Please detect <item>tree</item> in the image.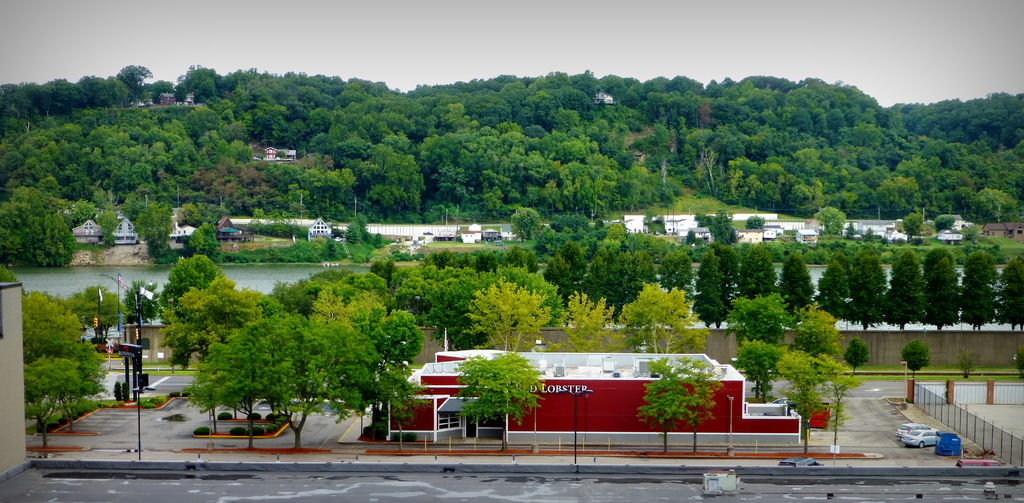
x1=895, y1=94, x2=961, y2=131.
